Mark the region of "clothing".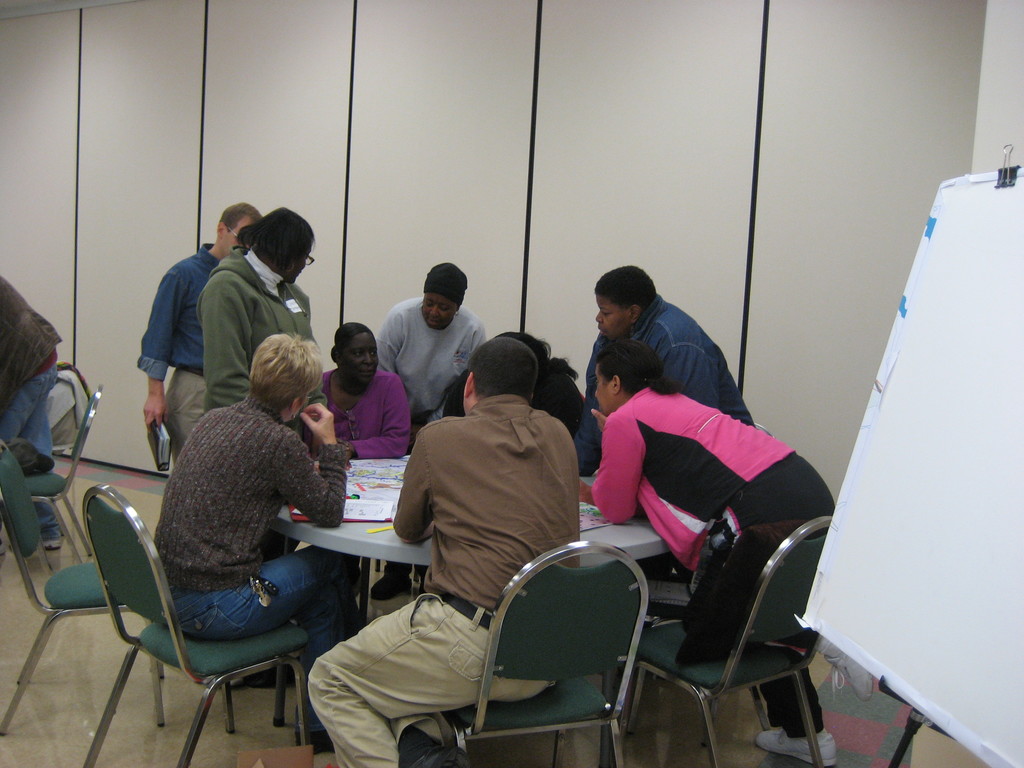
Region: crop(152, 384, 346, 745).
